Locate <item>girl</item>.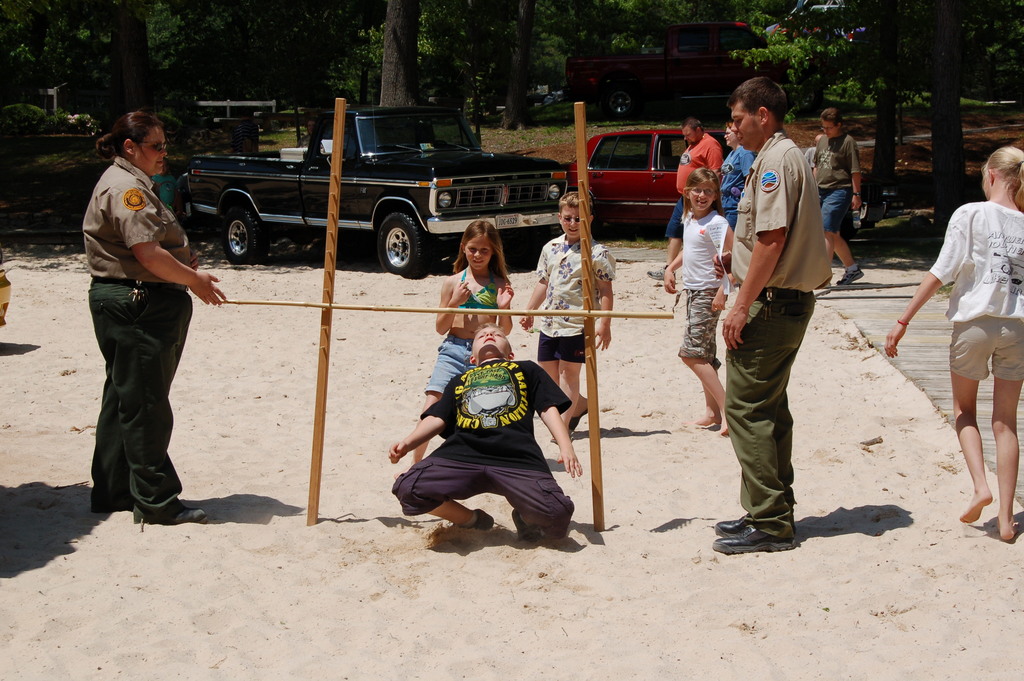
Bounding box: x1=884 y1=144 x2=1023 y2=541.
